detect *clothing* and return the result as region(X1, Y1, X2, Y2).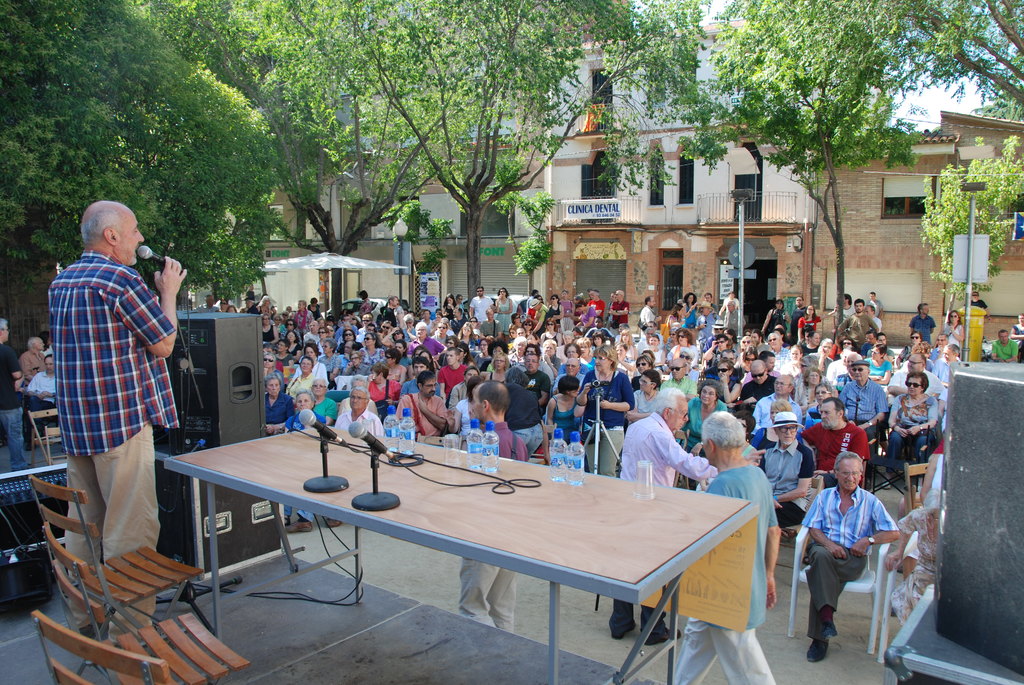
region(405, 336, 444, 352).
